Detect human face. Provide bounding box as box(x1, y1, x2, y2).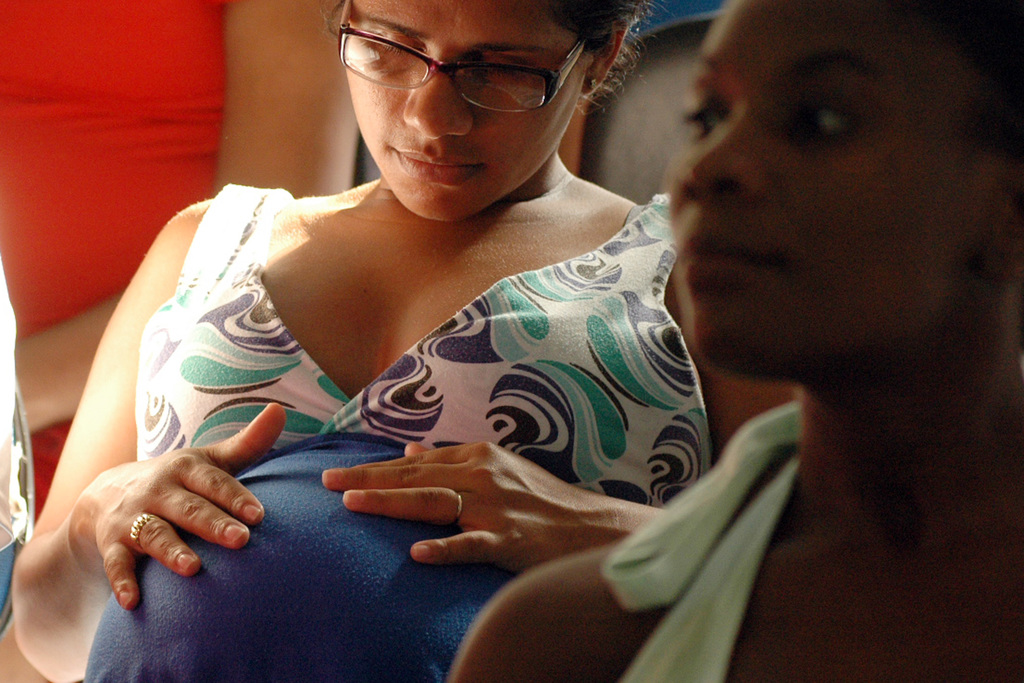
box(339, 0, 584, 221).
